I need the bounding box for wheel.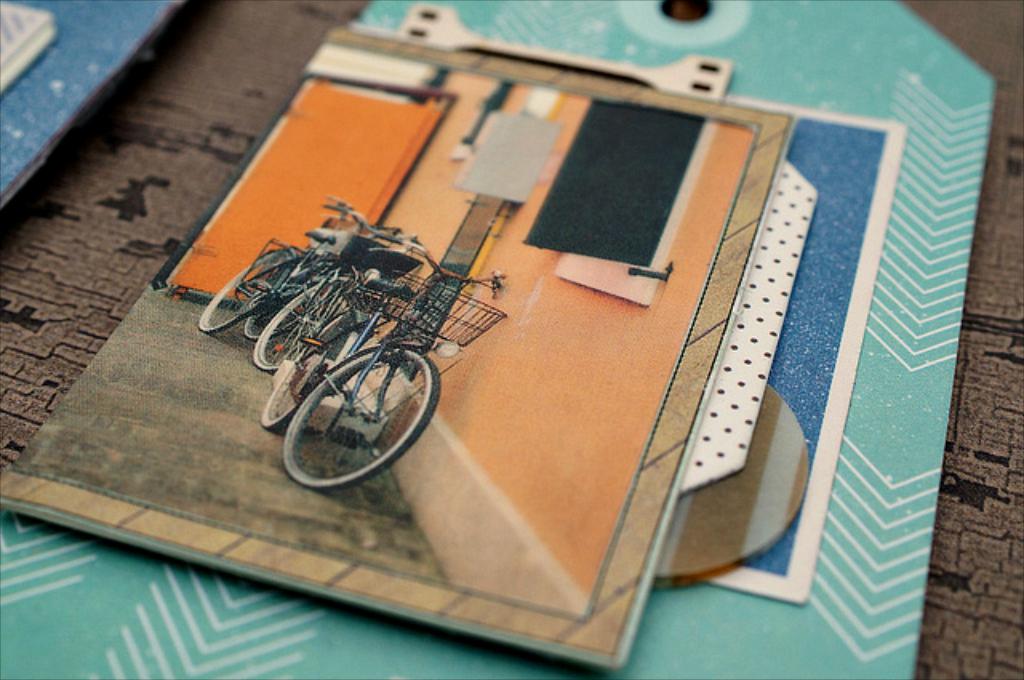
Here it is: bbox=[253, 274, 355, 373].
